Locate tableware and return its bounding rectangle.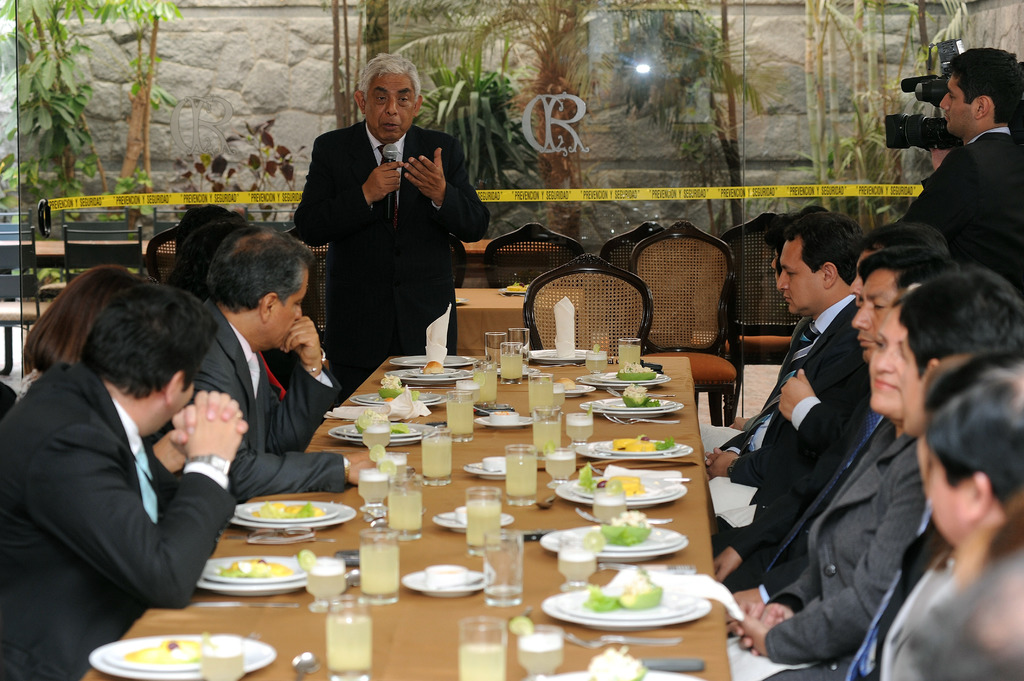
[570, 478, 677, 498].
